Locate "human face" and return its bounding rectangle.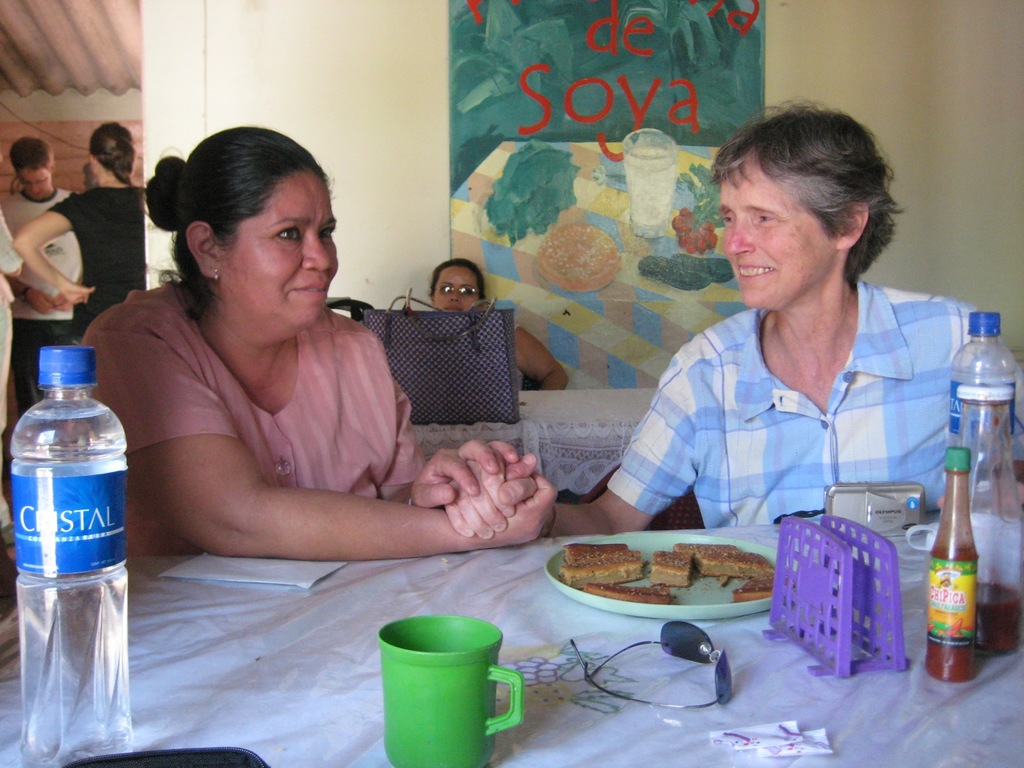
(436,268,483,314).
